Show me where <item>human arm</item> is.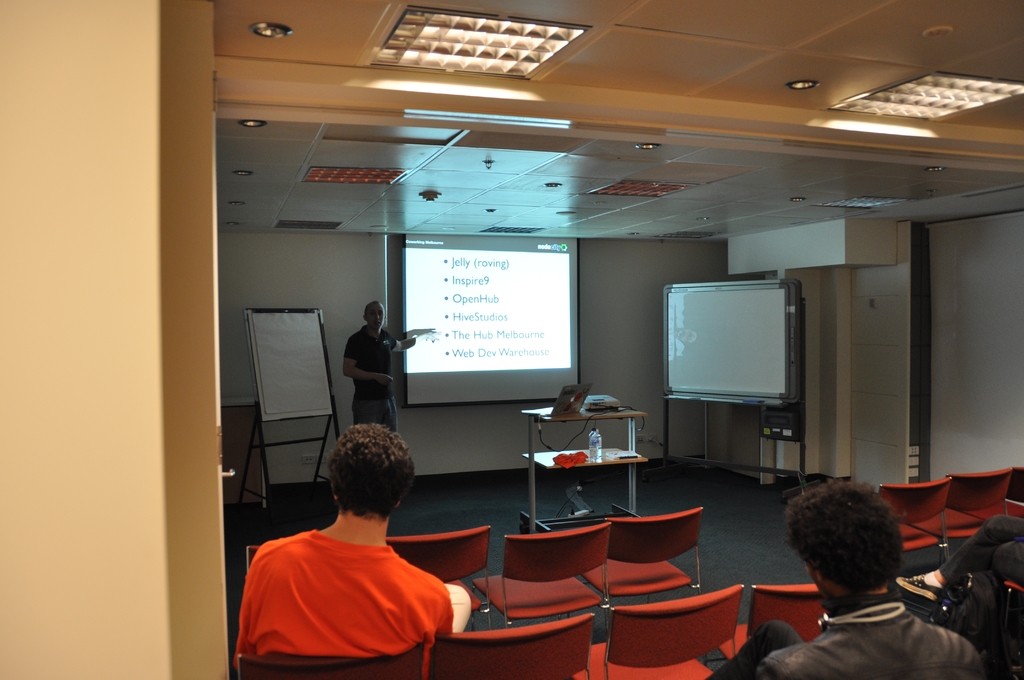
<item>human arm</item> is at bbox=(235, 533, 292, 664).
